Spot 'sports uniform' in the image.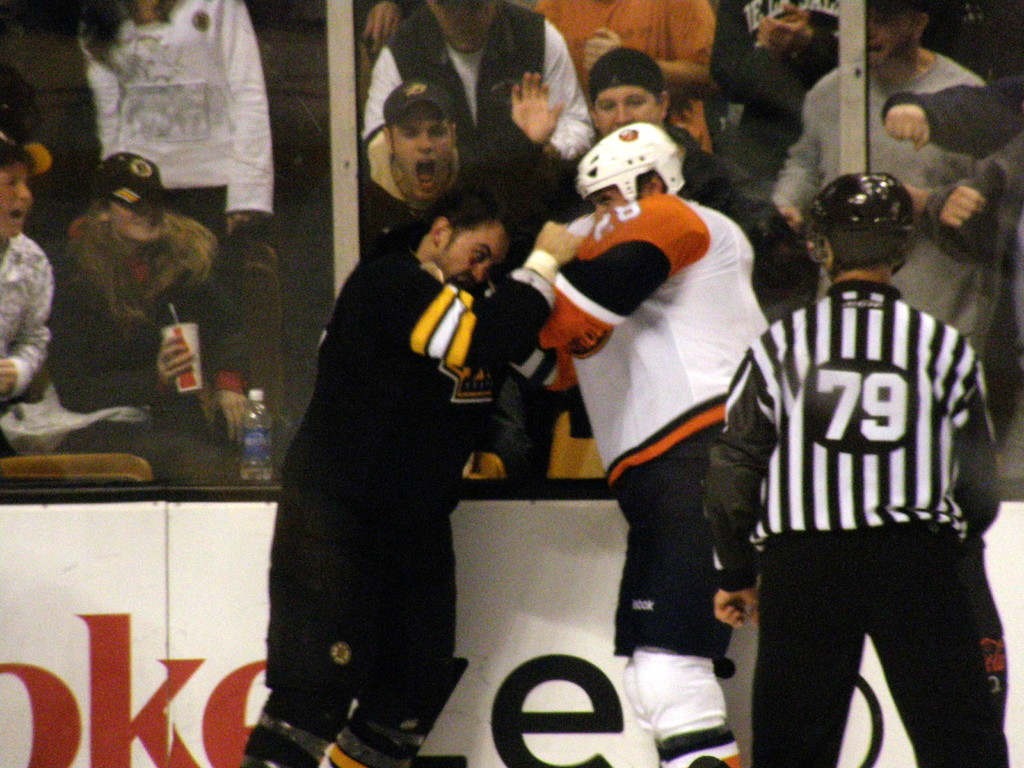
'sports uniform' found at Rect(717, 159, 1018, 750).
